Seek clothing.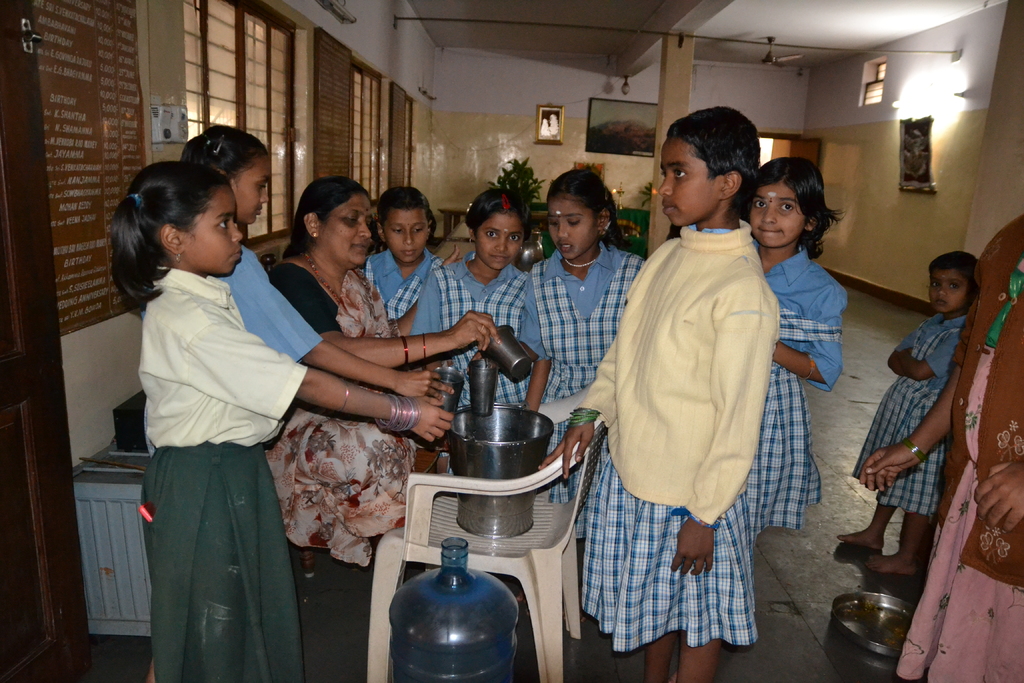
bbox=(586, 185, 811, 636).
